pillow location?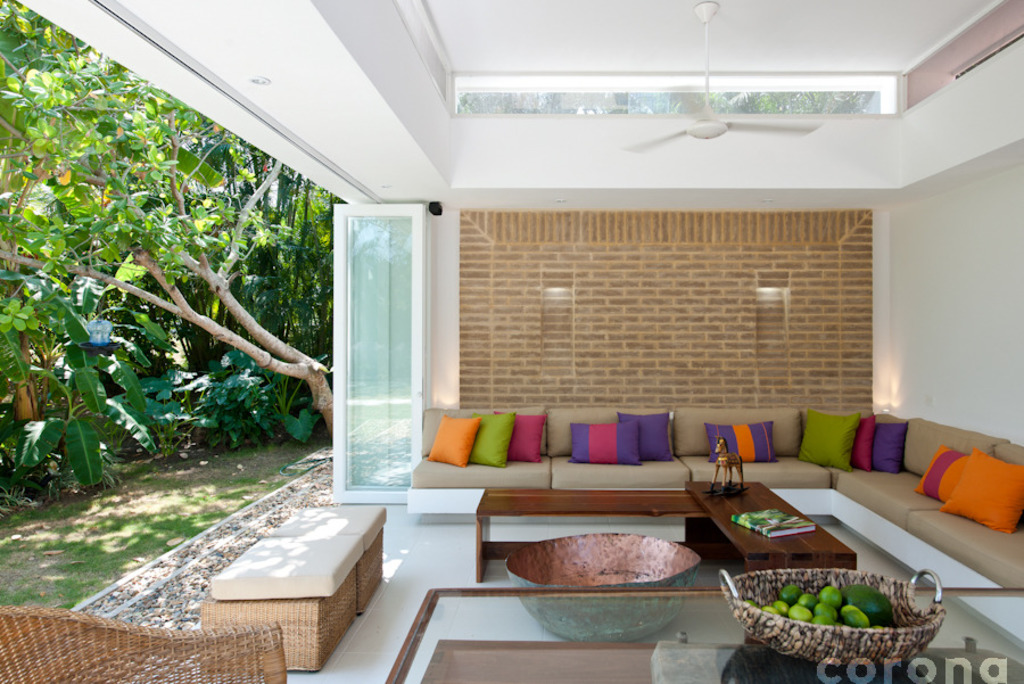
left=918, top=444, right=959, bottom=497
